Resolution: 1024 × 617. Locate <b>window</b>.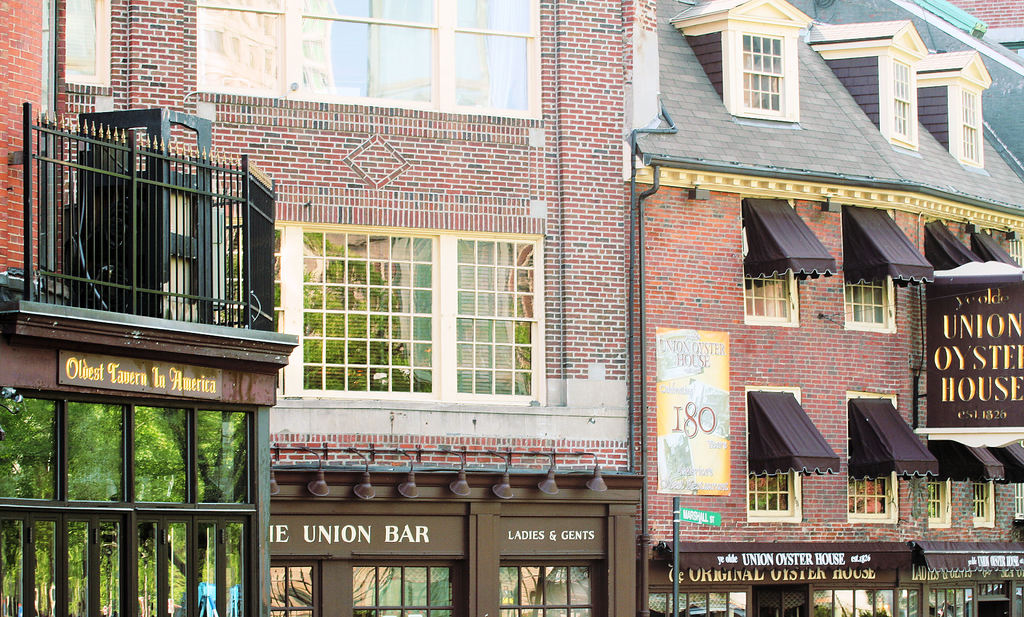
964 451 996 529.
